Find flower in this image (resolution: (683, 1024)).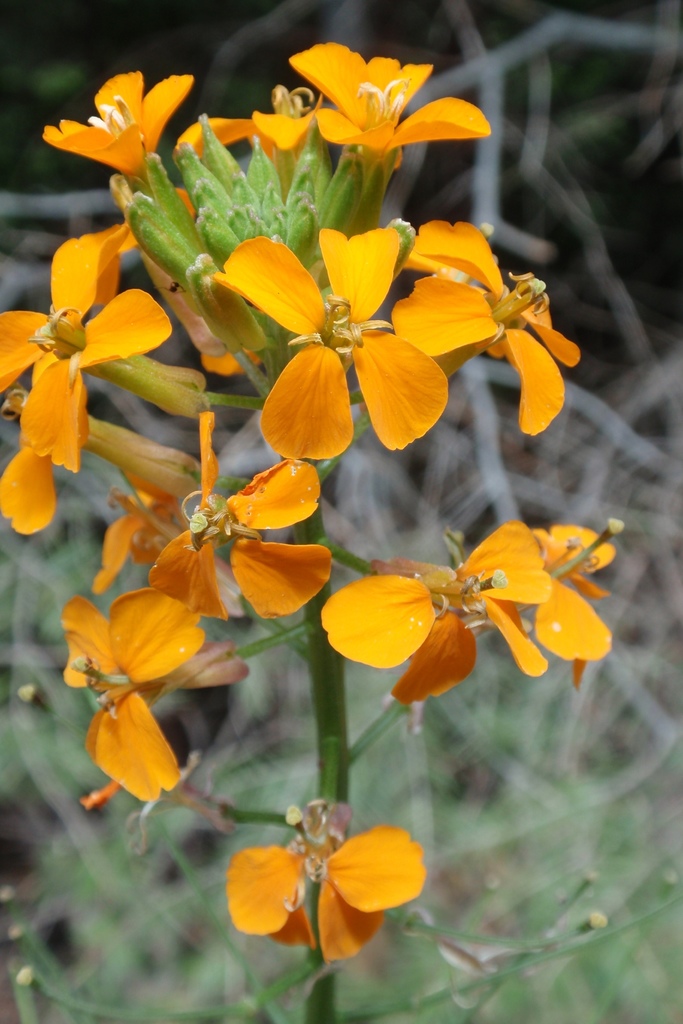
box(173, 83, 336, 161).
